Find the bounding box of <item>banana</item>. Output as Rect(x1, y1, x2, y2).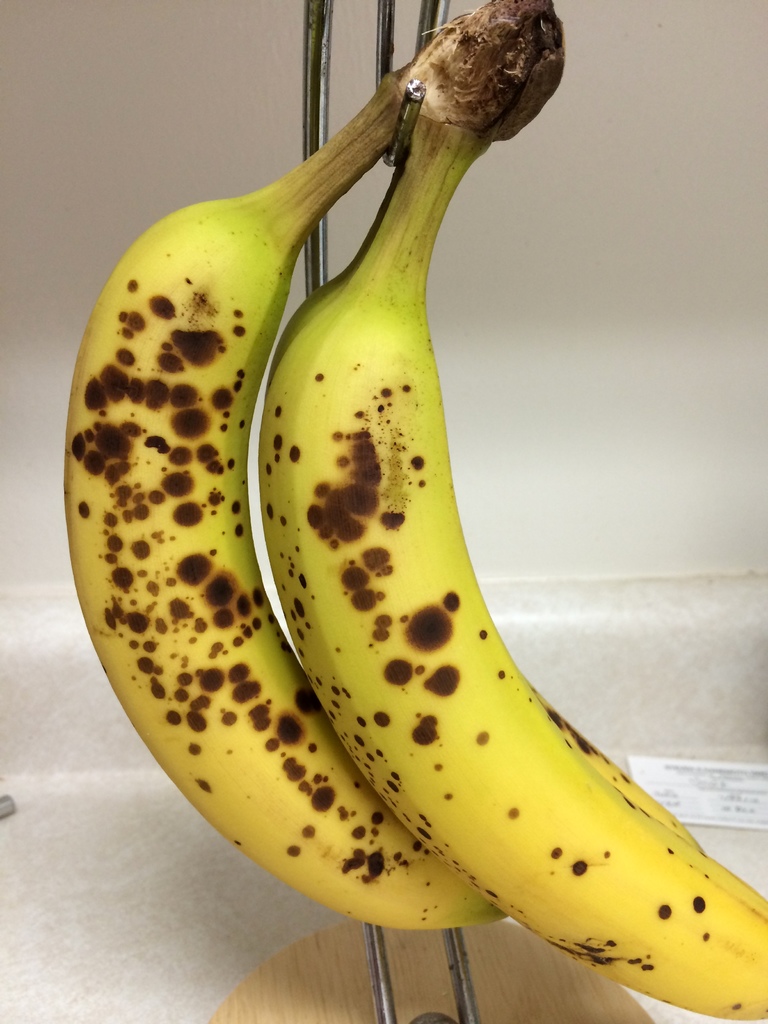
Rect(63, 66, 509, 925).
